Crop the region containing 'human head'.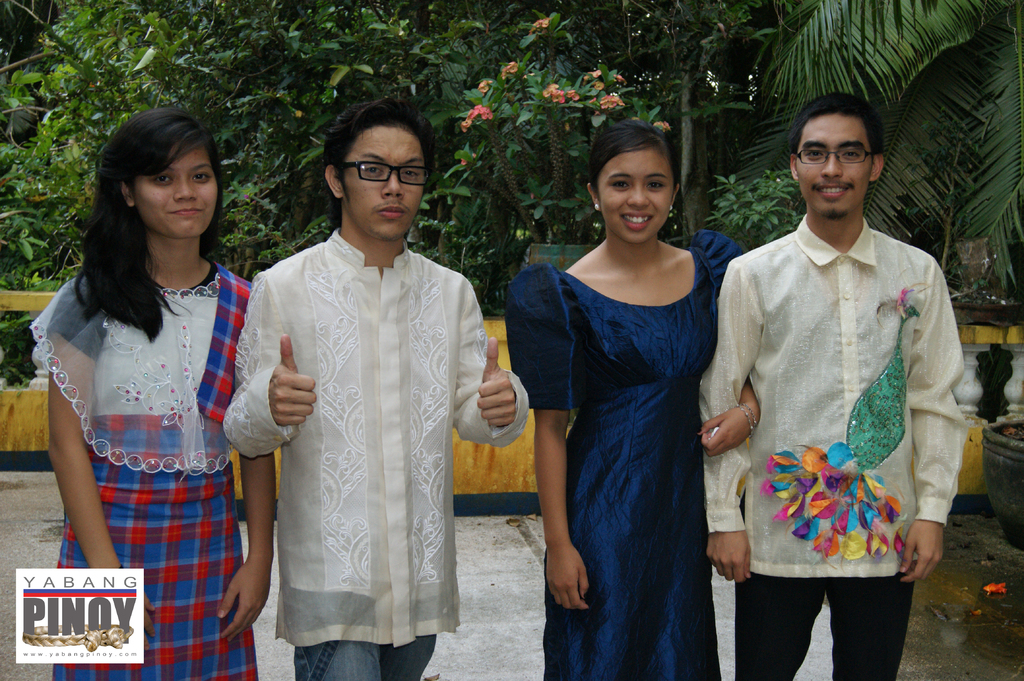
Crop region: 584,119,683,244.
